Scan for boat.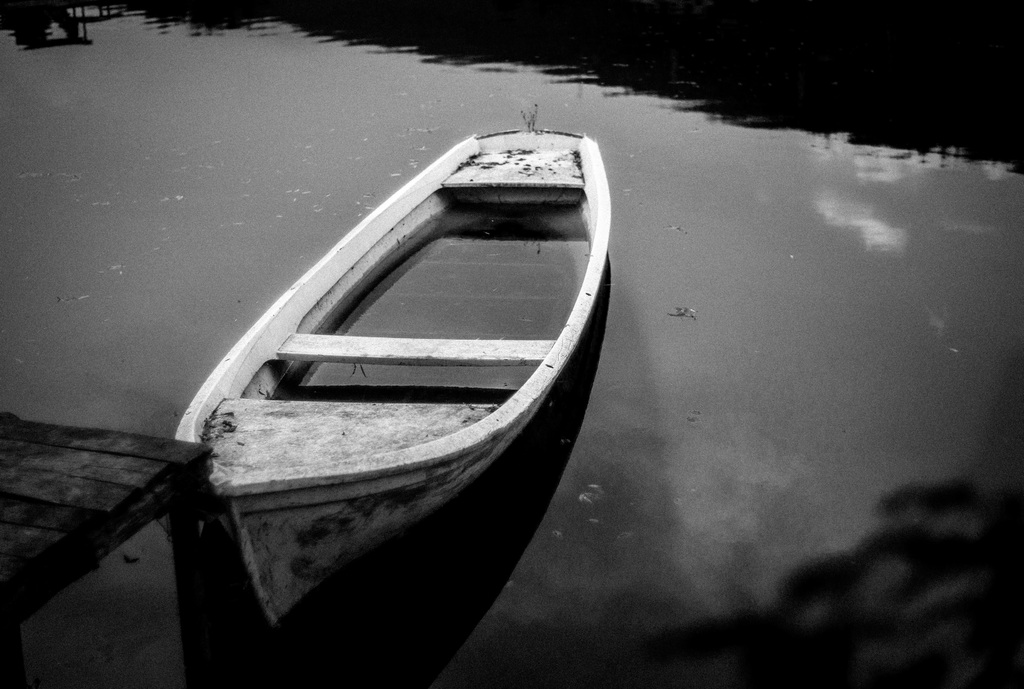
Scan result: 164/133/682/512.
